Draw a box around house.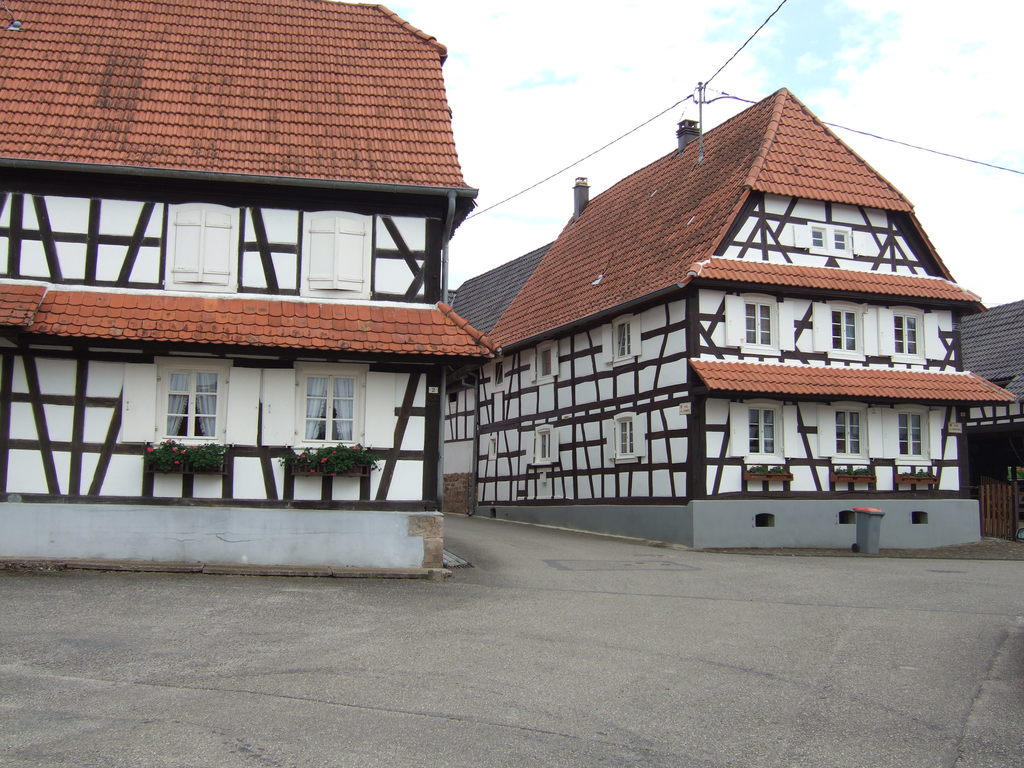
pyautogui.locateOnScreen(419, 76, 990, 583).
